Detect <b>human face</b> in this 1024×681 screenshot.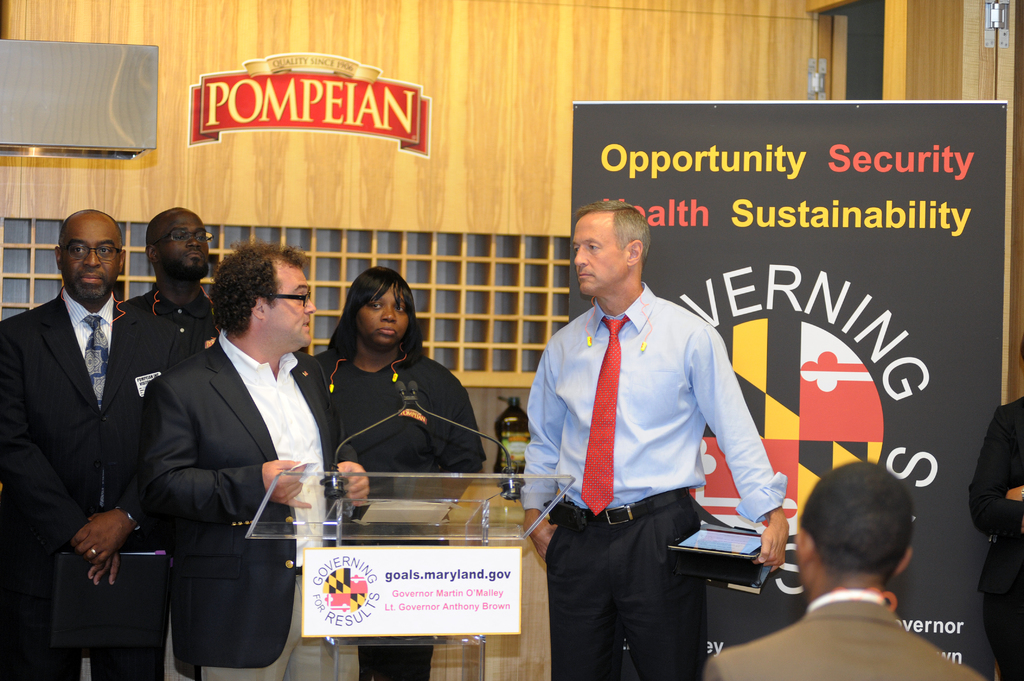
Detection: locate(154, 204, 211, 275).
